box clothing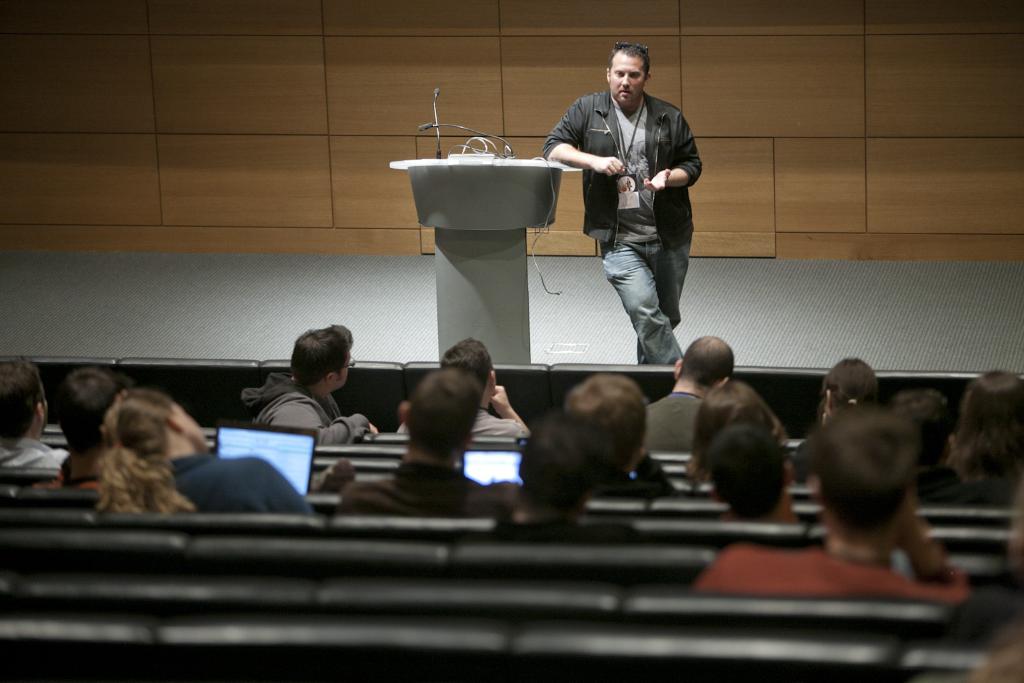
<bbox>237, 364, 371, 457</bbox>
